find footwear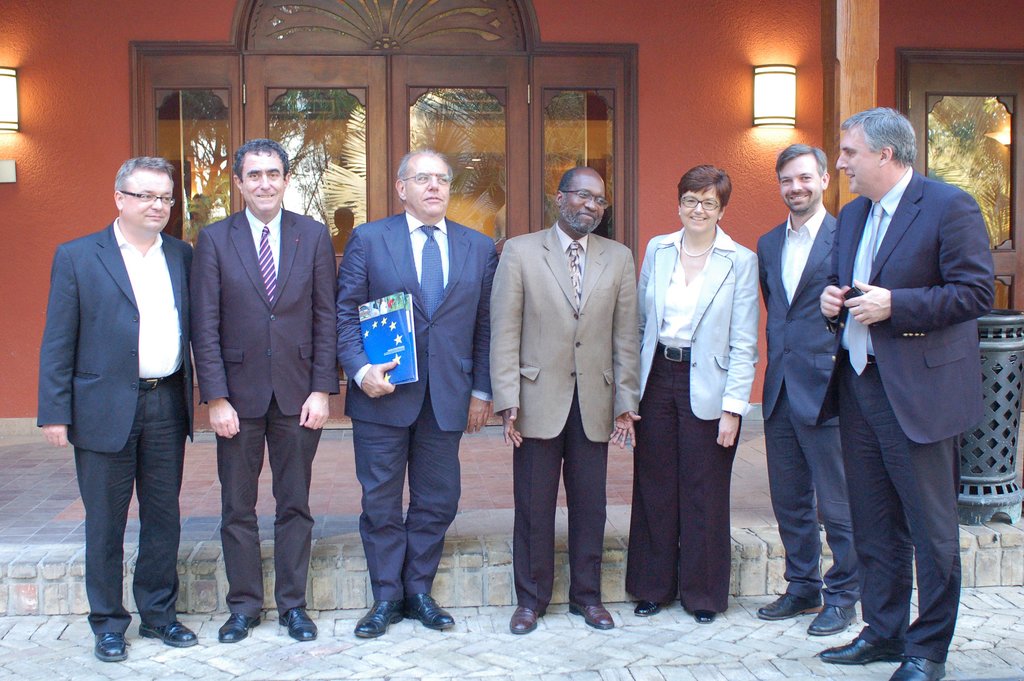
{"left": 347, "top": 598, "right": 403, "bottom": 645}
